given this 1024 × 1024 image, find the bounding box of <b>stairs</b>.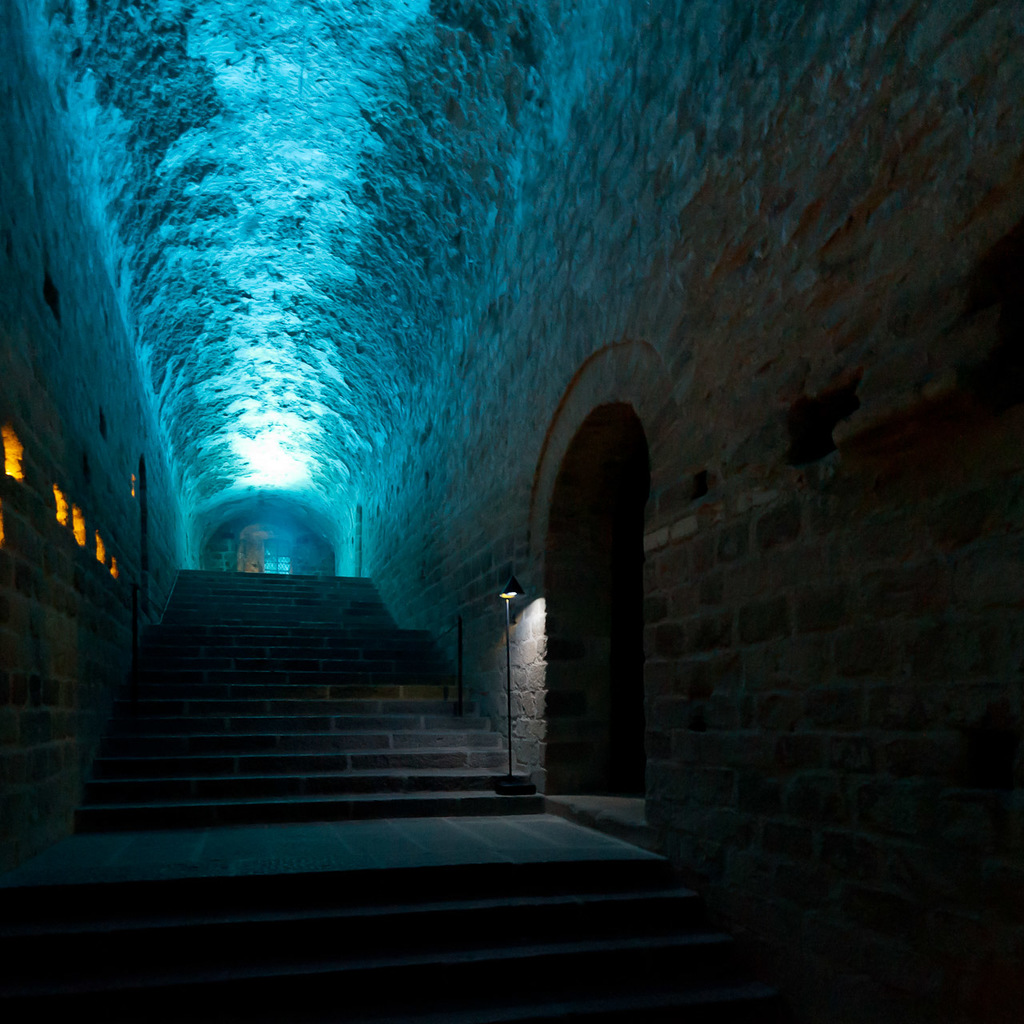
(0, 563, 798, 1023).
